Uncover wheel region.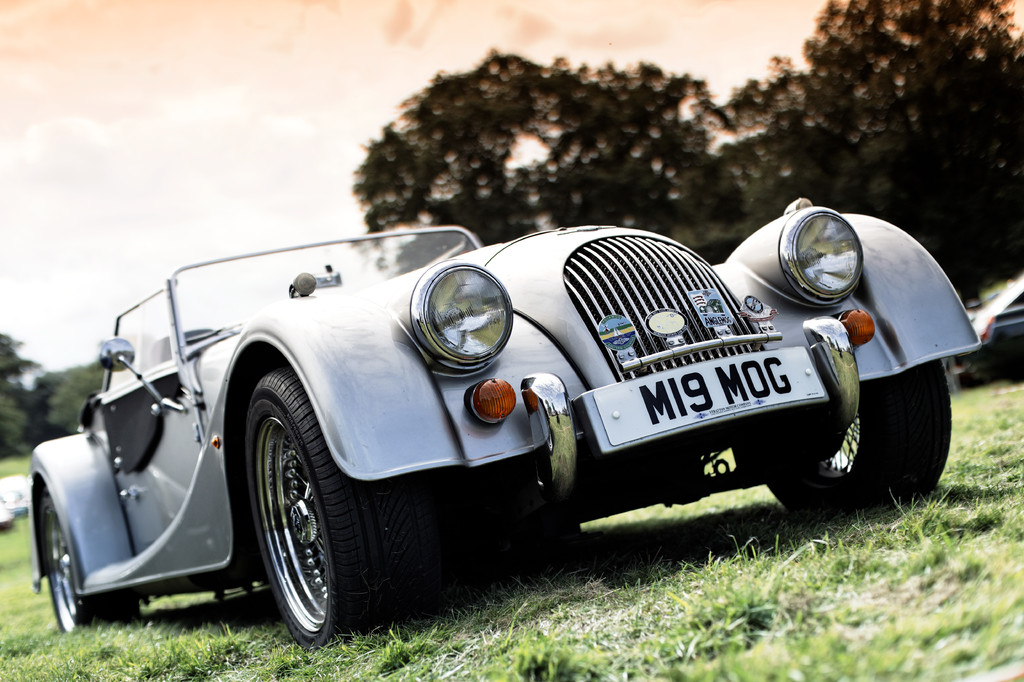
Uncovered: 774 355 952 519.
